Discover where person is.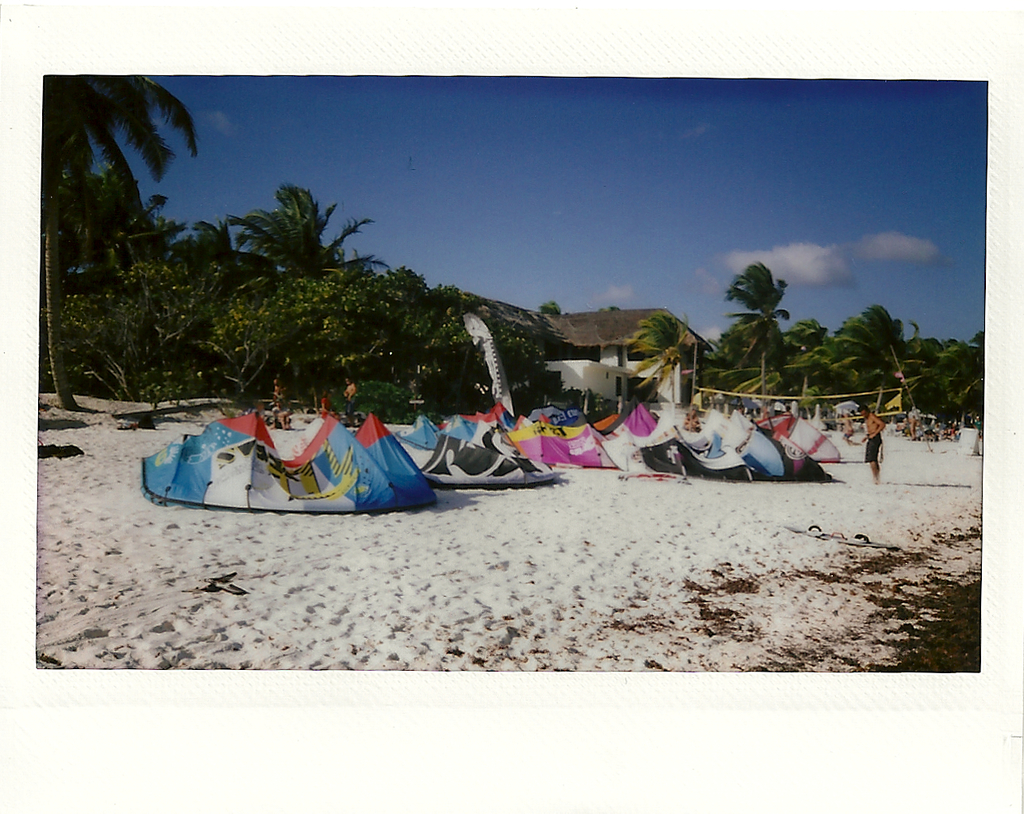
Discovered at (842,411,855,445).
